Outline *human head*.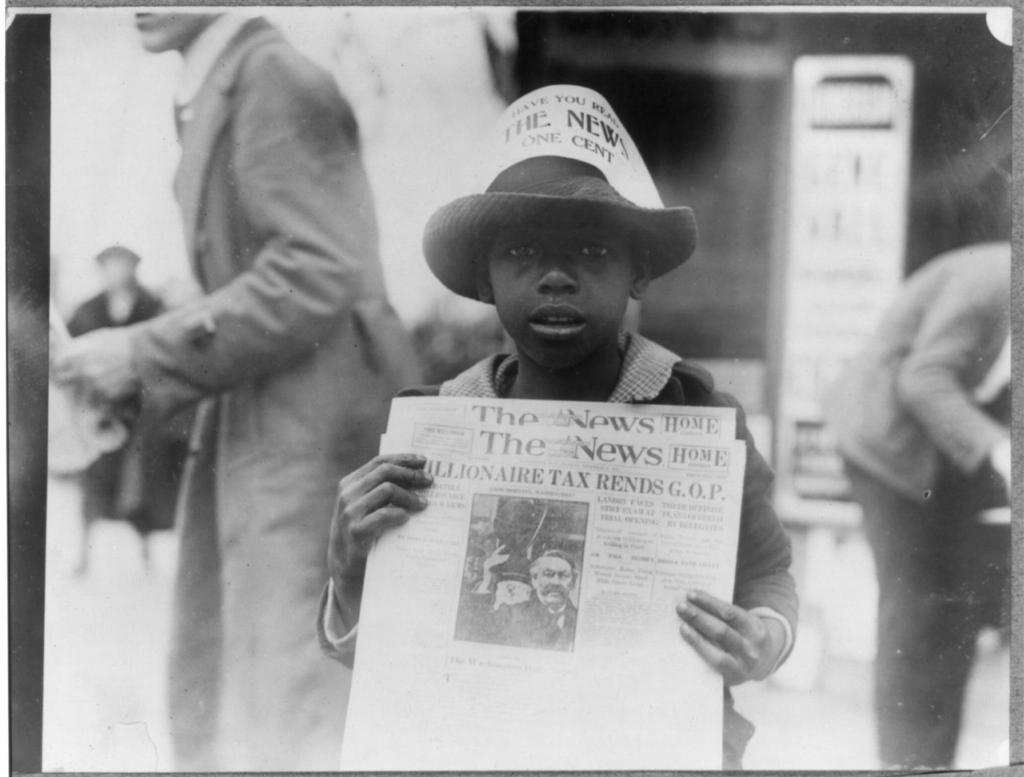
Outline: BBox(131, 11, 223, 55).
